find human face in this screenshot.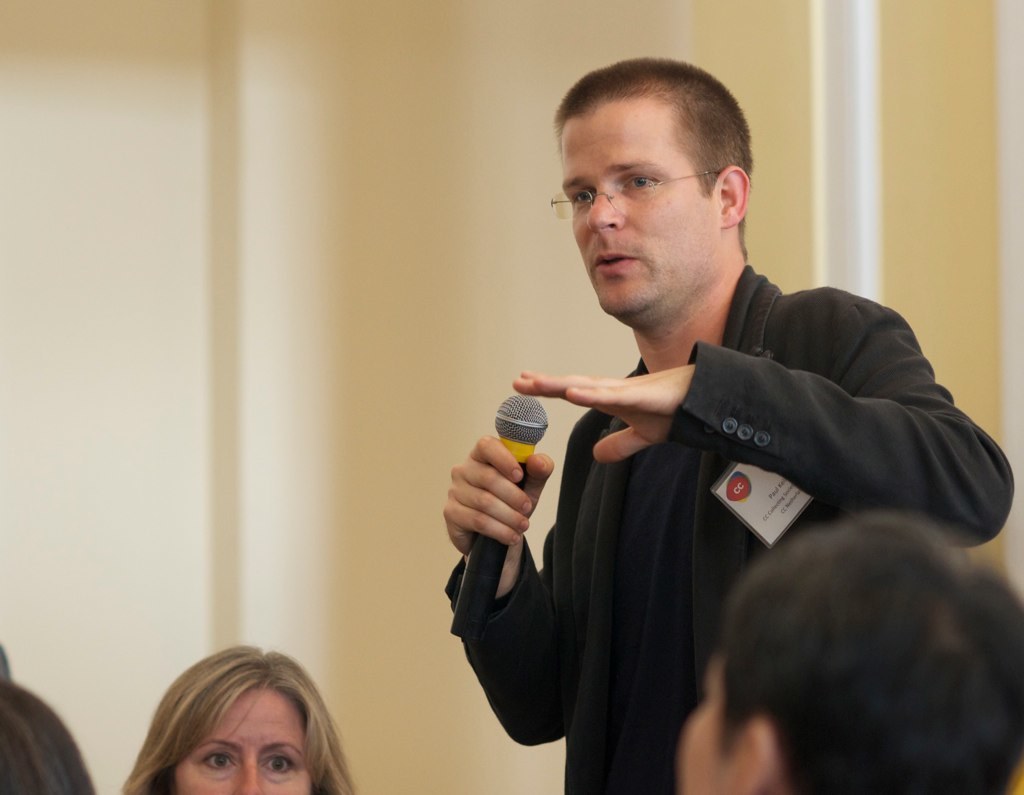
The bounding box for human face is [171, 687, 312, 794].
